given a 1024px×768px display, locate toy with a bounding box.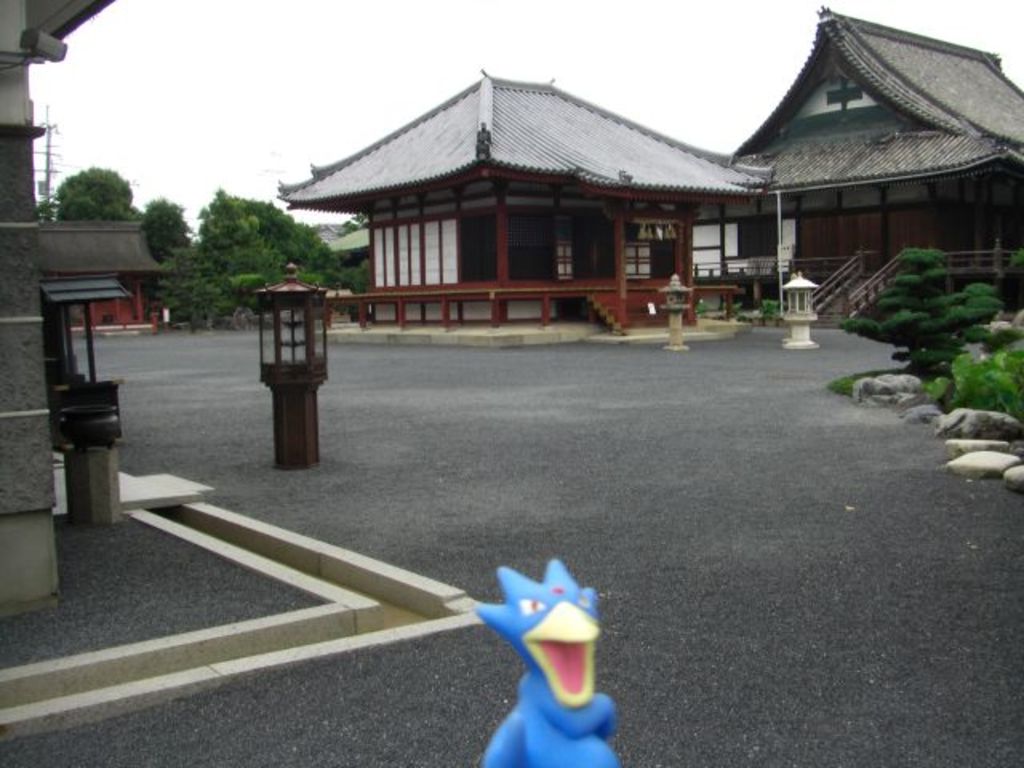
Located: 475:555:624:766.
